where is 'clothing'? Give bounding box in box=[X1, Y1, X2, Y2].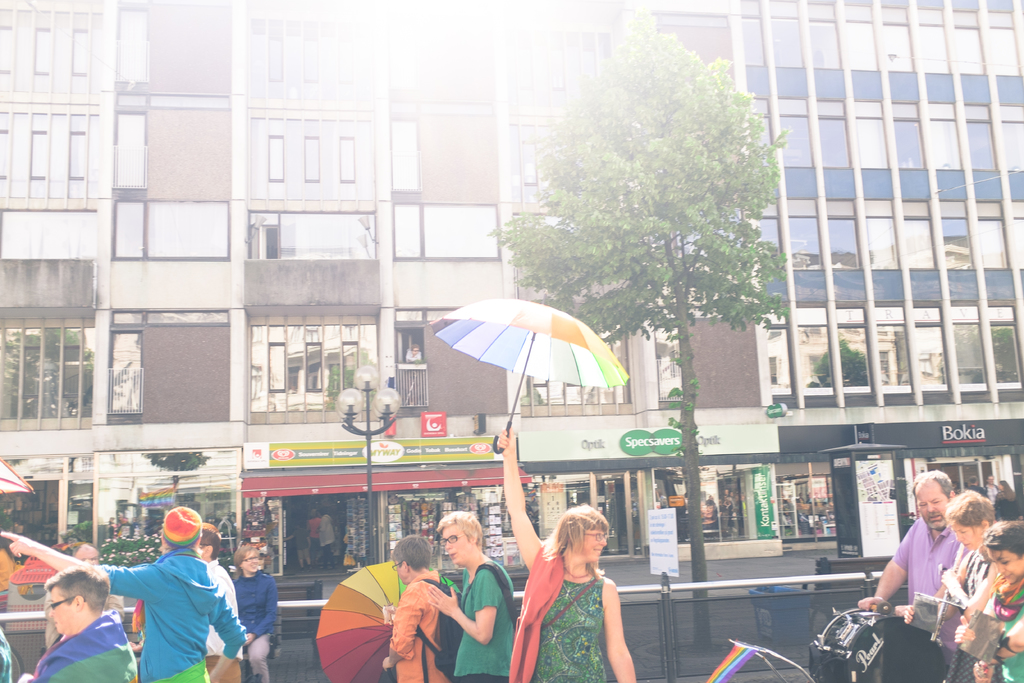
box=[384, 573, 456, 682].
